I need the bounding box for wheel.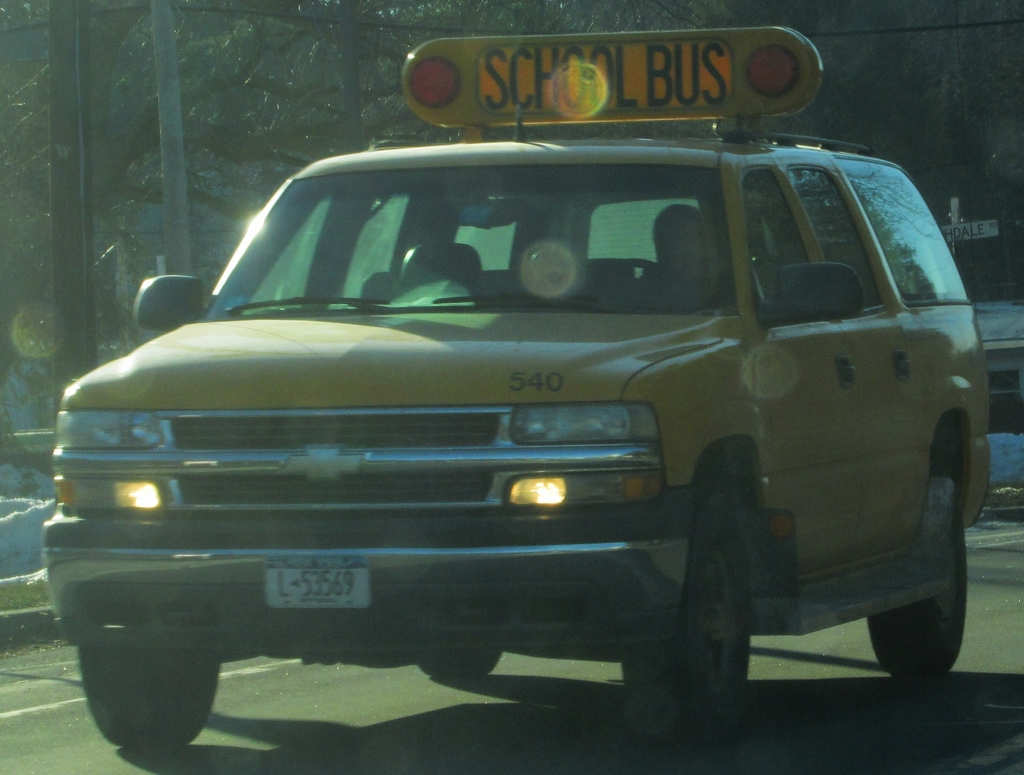
Here it is: box=[82, 646, 221, 753].
